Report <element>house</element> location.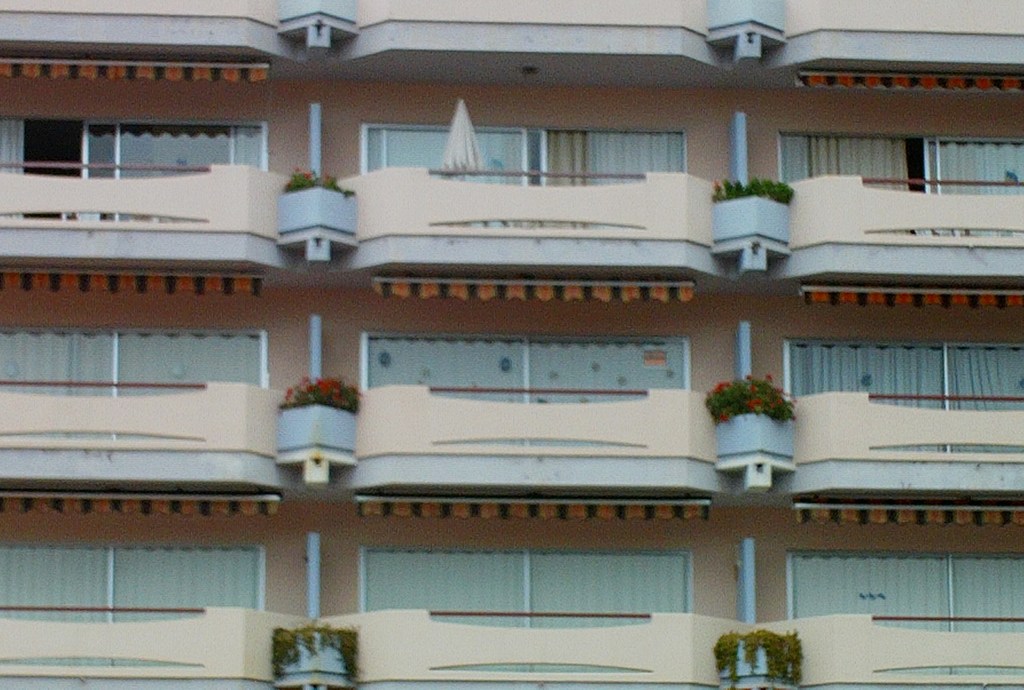
Report: <box>0,0,1023,689</box>.
